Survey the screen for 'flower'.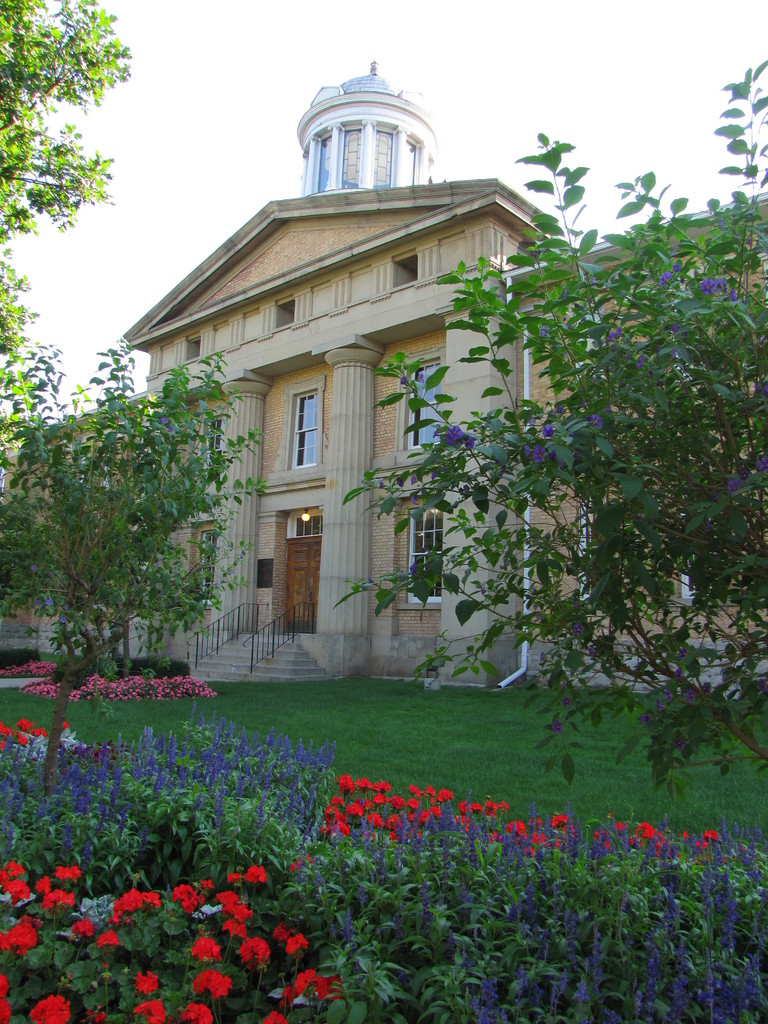
Survey found: (184,929,222,959).
